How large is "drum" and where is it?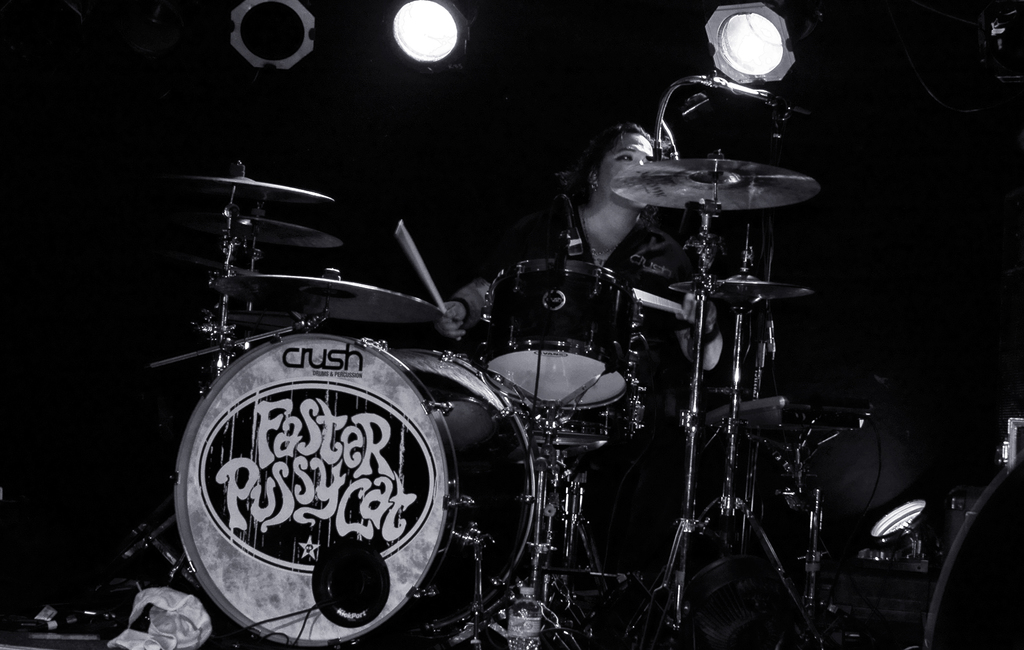
Bounding box: (left=481, top=259, right=639, bottom=412).
